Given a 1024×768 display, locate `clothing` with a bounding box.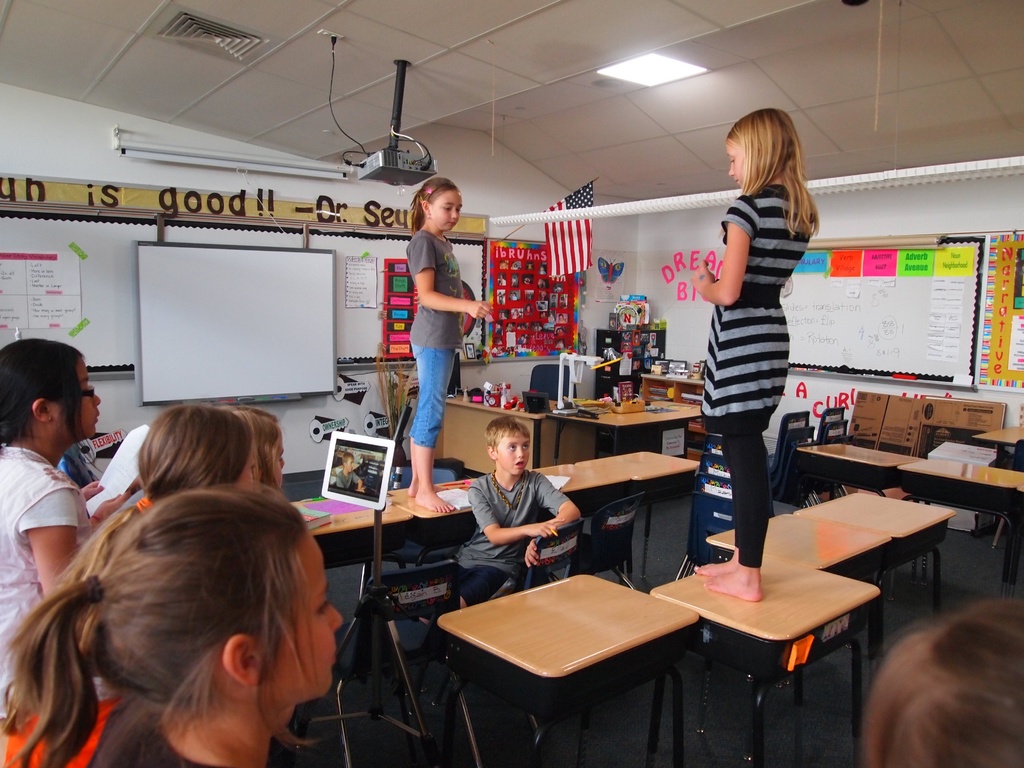
Located: [447,463,579,572].
